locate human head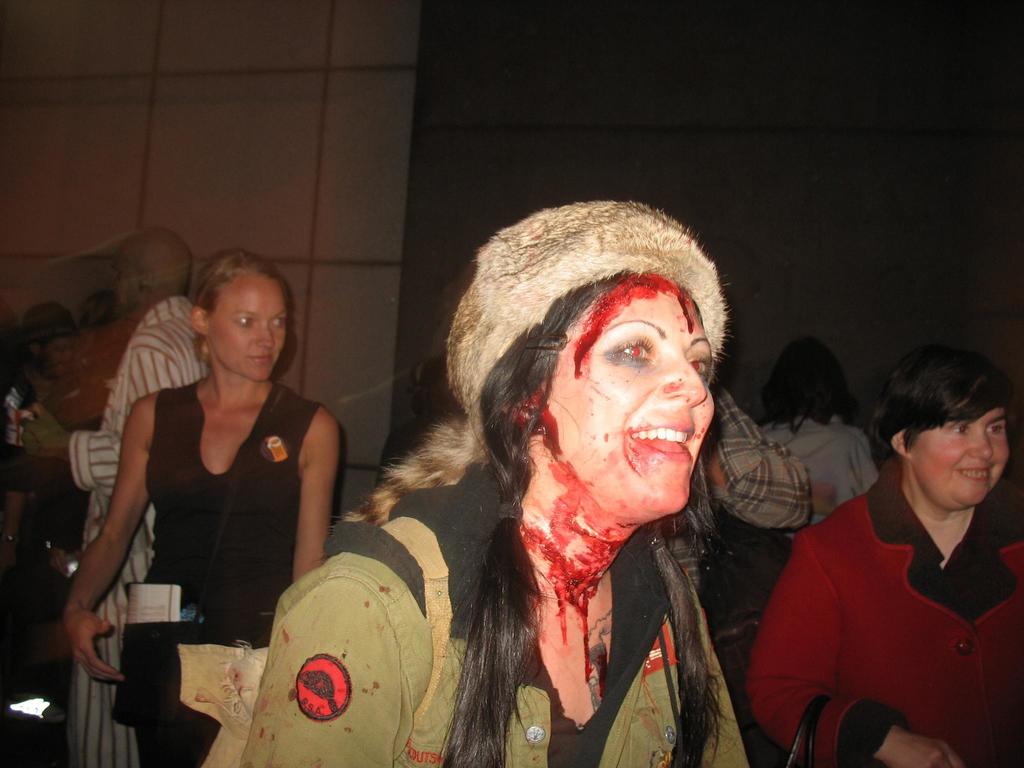
{"left": 22, "top": 303, "right": 81, "bottom": 374}
